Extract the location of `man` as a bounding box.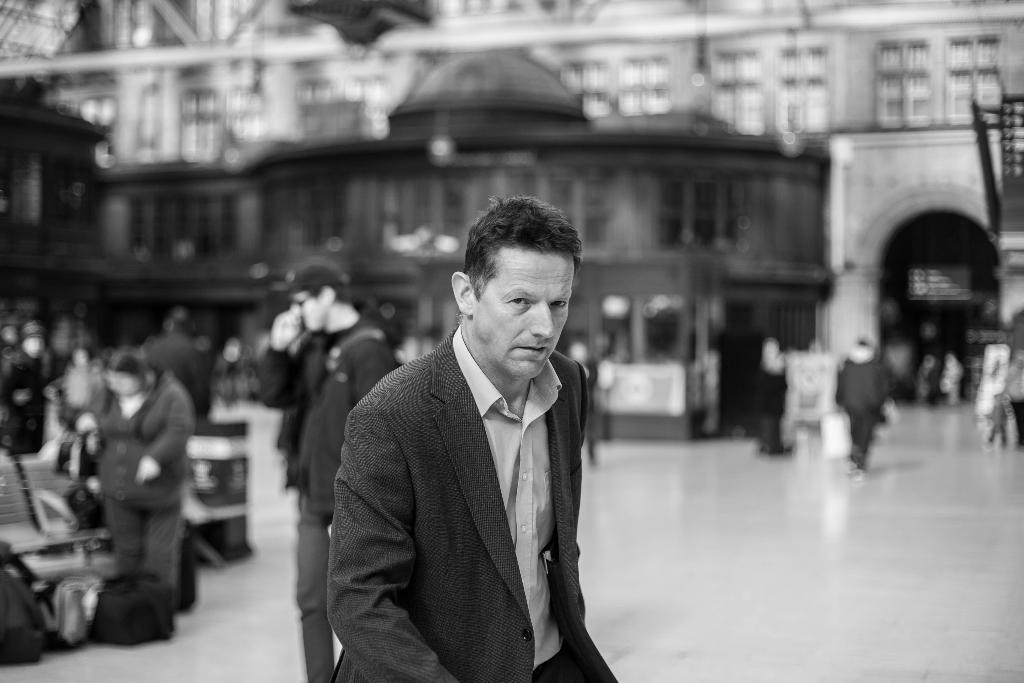
pyautogui.locateOnScreen(255, 256, 409, 682).
